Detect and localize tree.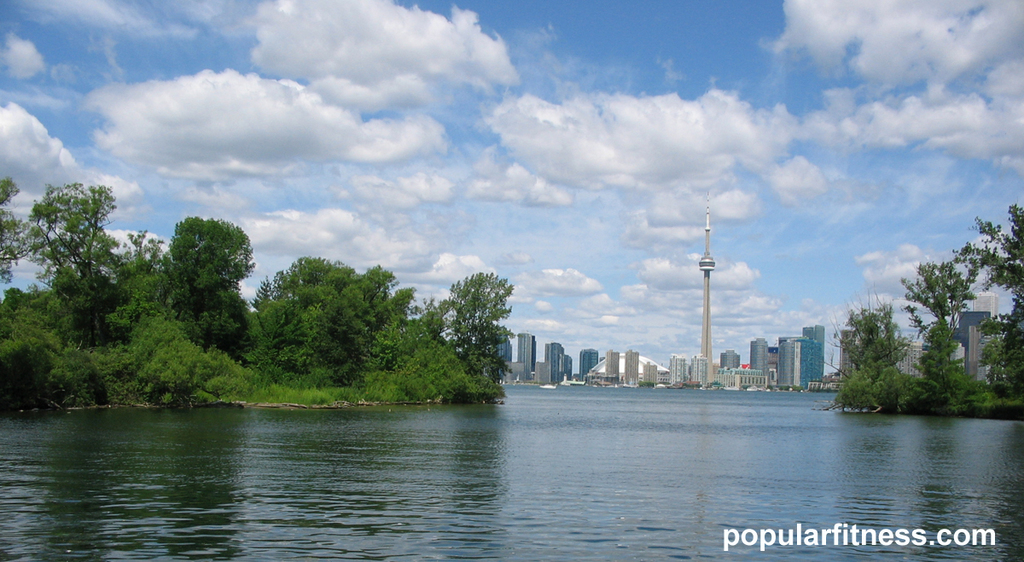
Localized at (809,281,911,416).
